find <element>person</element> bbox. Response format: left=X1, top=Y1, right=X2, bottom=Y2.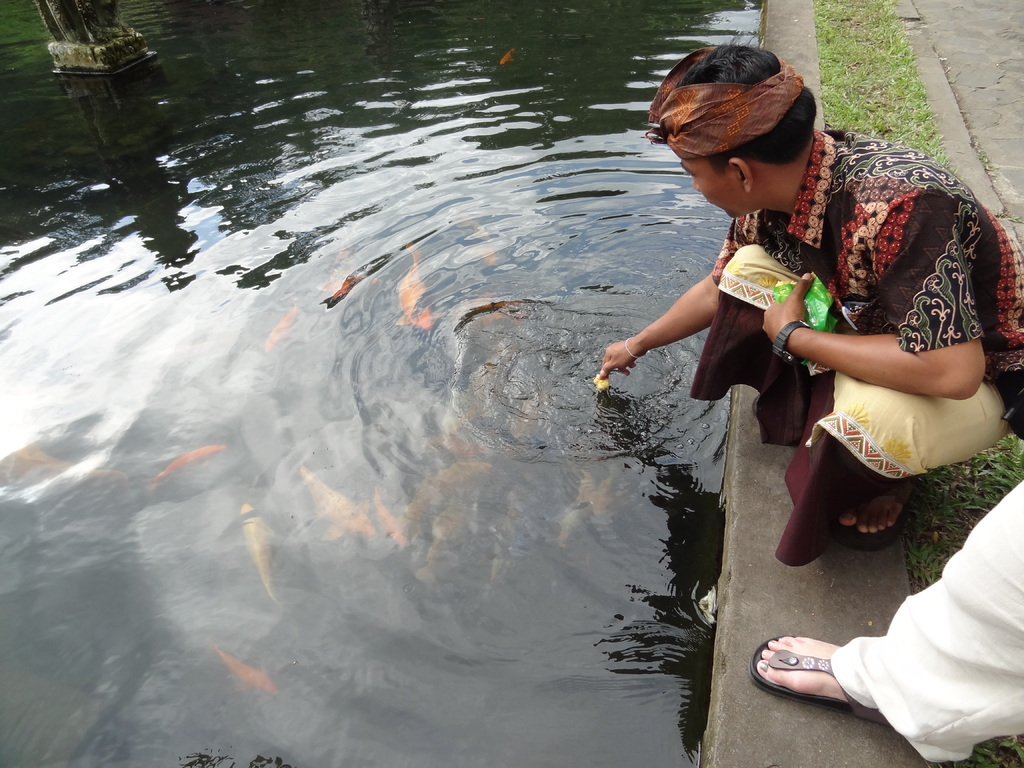
left=761, top=479, right=1023, bottom=767.
